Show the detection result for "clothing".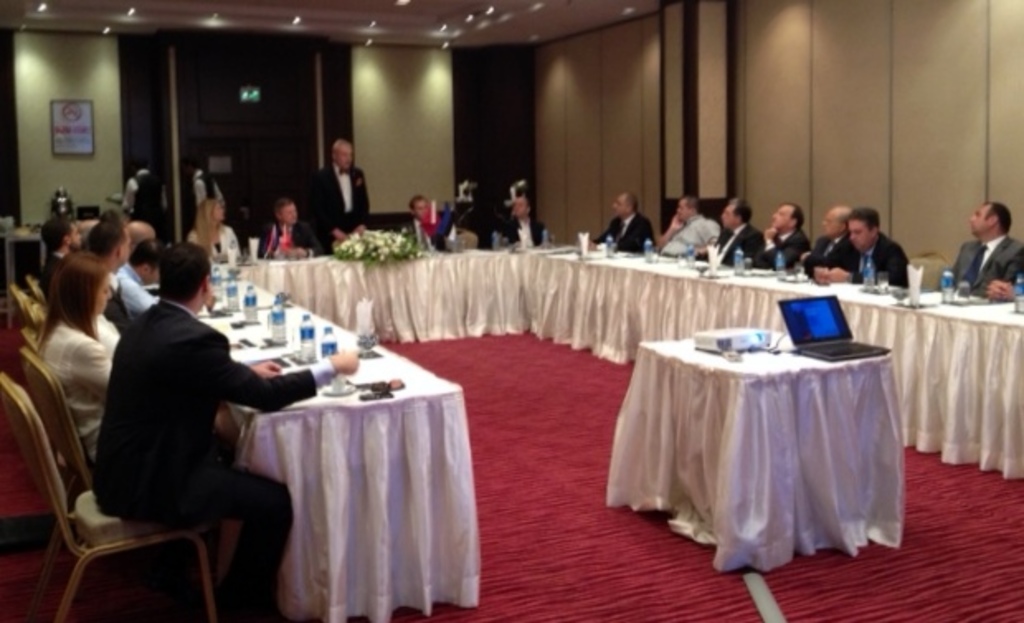
43,231,74,299.
